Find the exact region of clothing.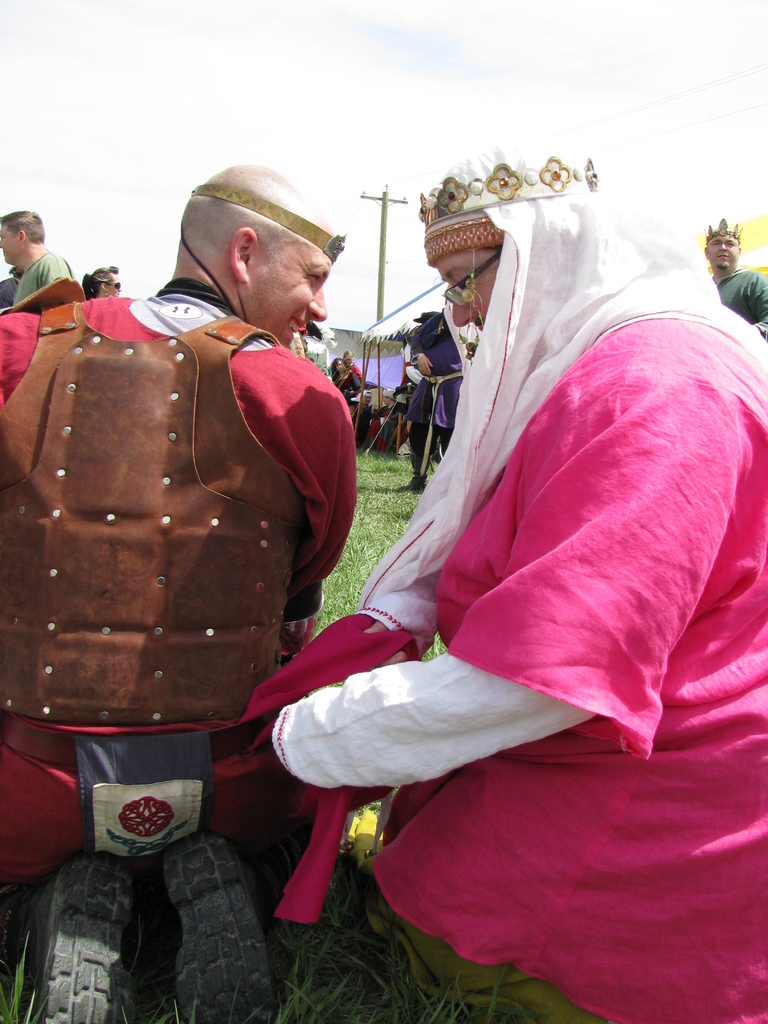
Exact region: <region>0, 247, 84, 324</region>.
